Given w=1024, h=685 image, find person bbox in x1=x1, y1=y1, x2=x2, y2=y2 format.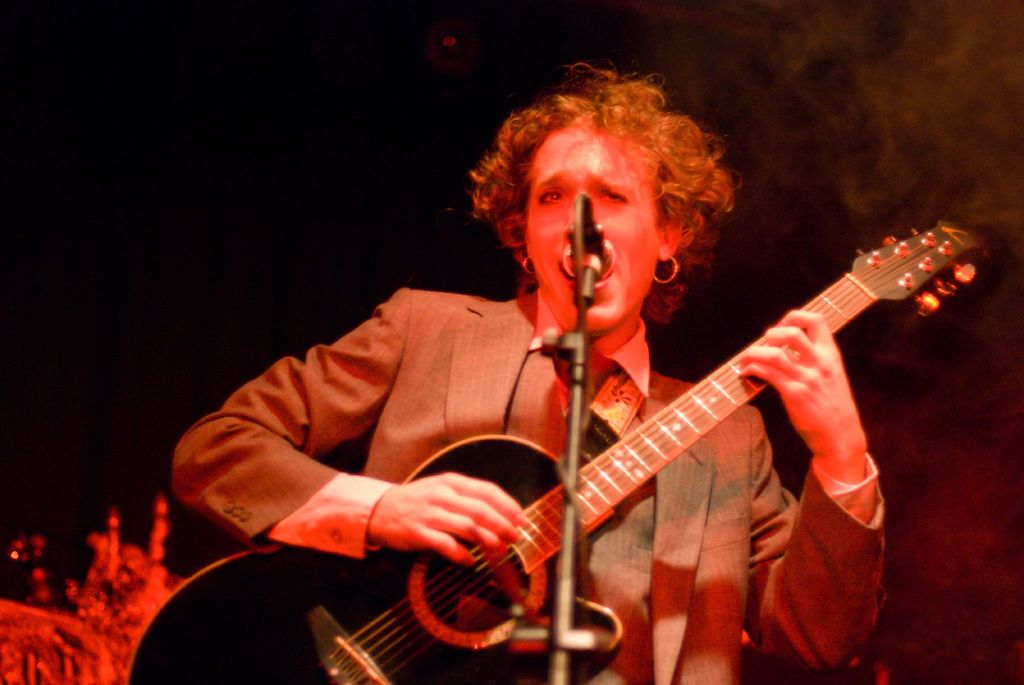
x1=196, y1=51, x2=810, y2=682.
